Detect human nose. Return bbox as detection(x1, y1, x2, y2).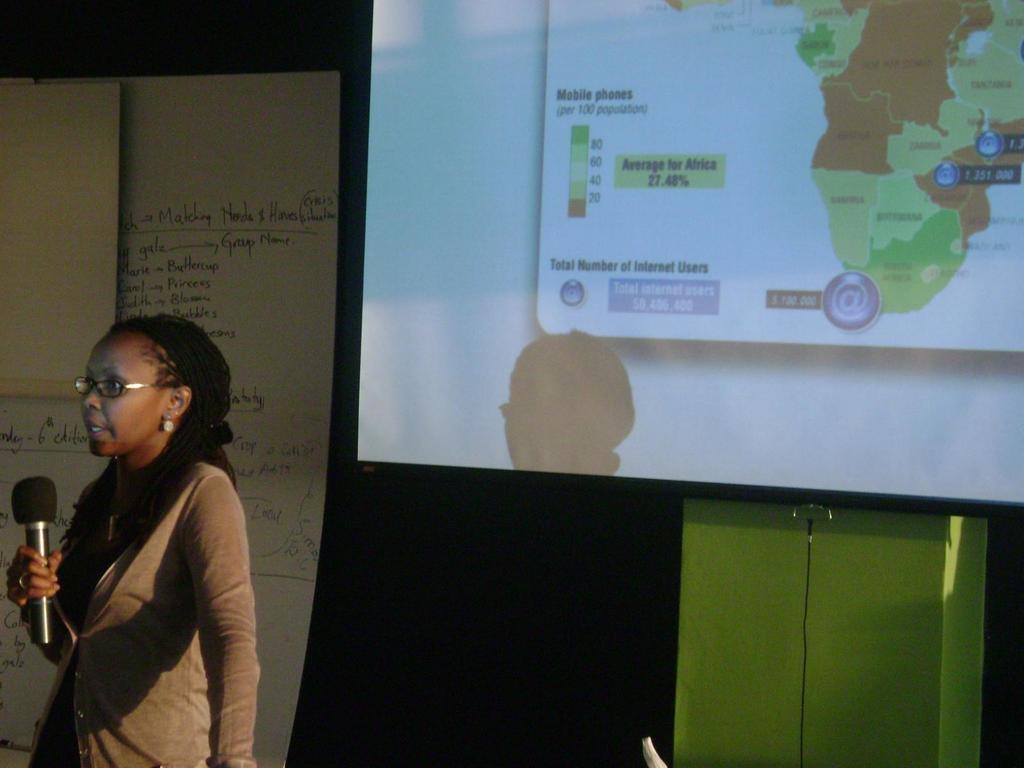
detection(84, 385, 103, 412).
